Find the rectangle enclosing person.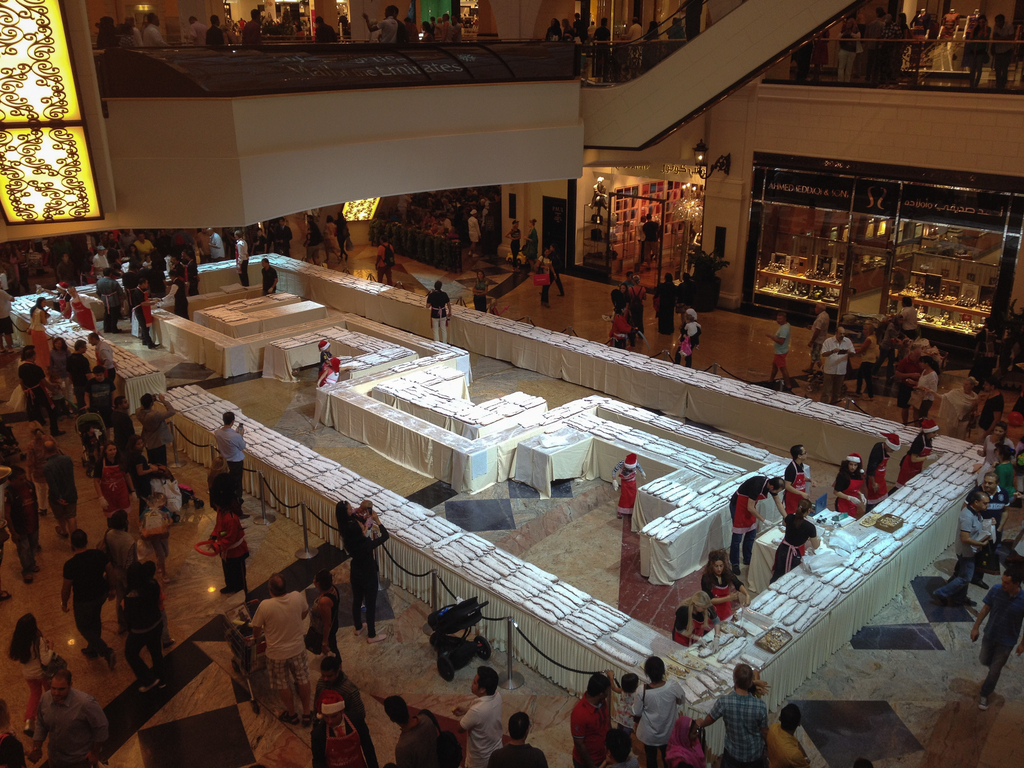
BBox(672, 584, 722, 657).
